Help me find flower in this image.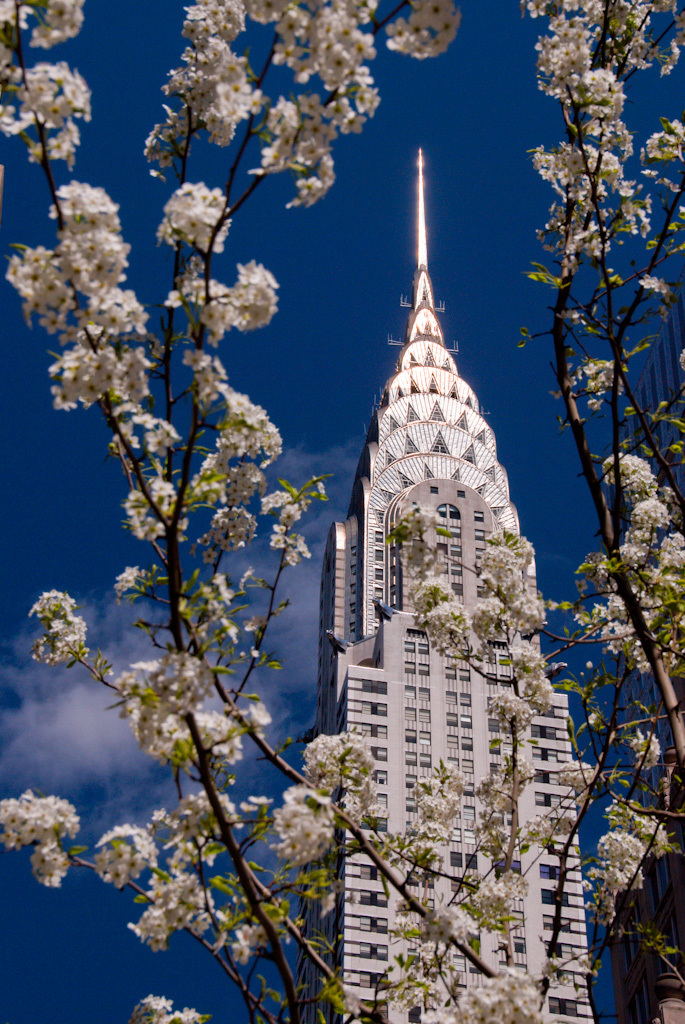
Found it: 27, 840, 69, 884.
